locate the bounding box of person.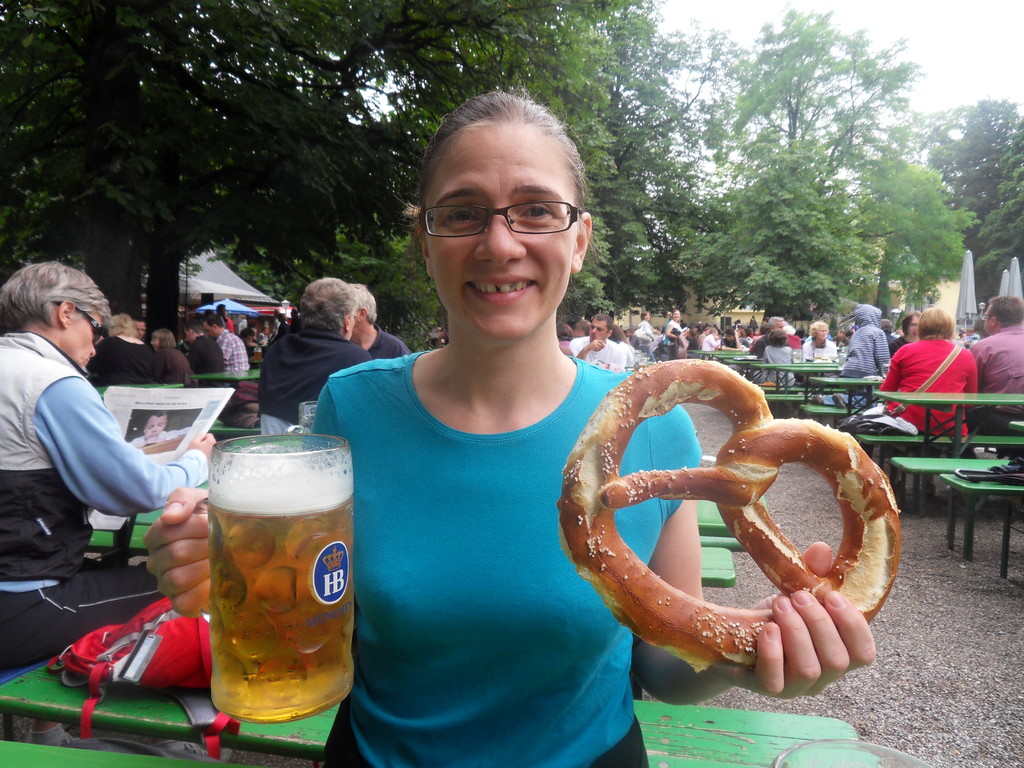
Bounding box: 17 257 179 685.
